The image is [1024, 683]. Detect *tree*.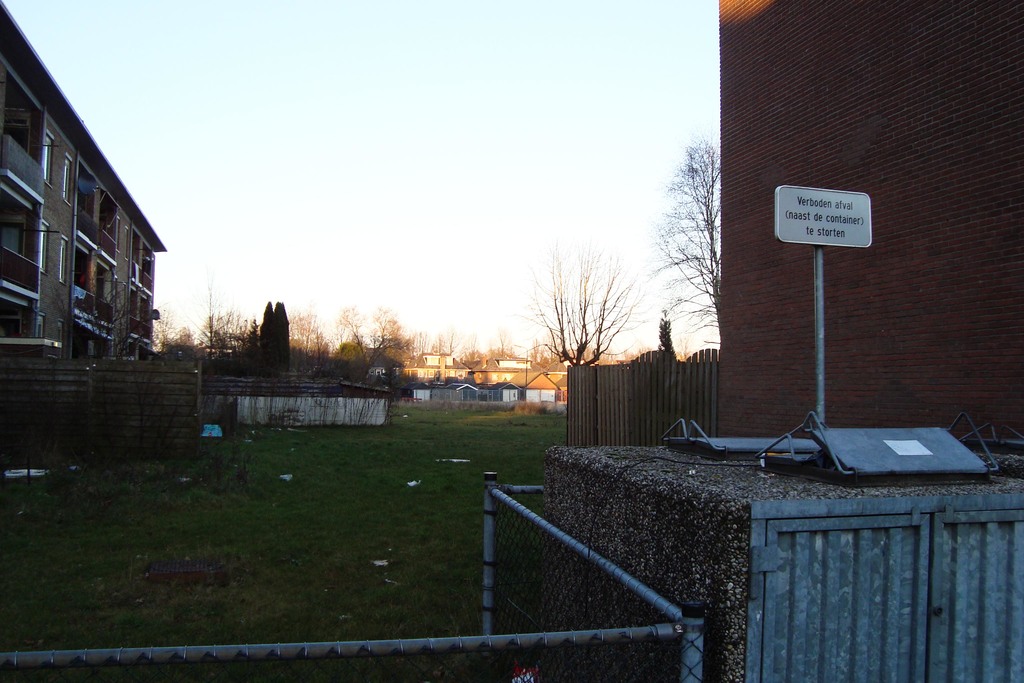
Detection: (335, 300, 416, 383).
